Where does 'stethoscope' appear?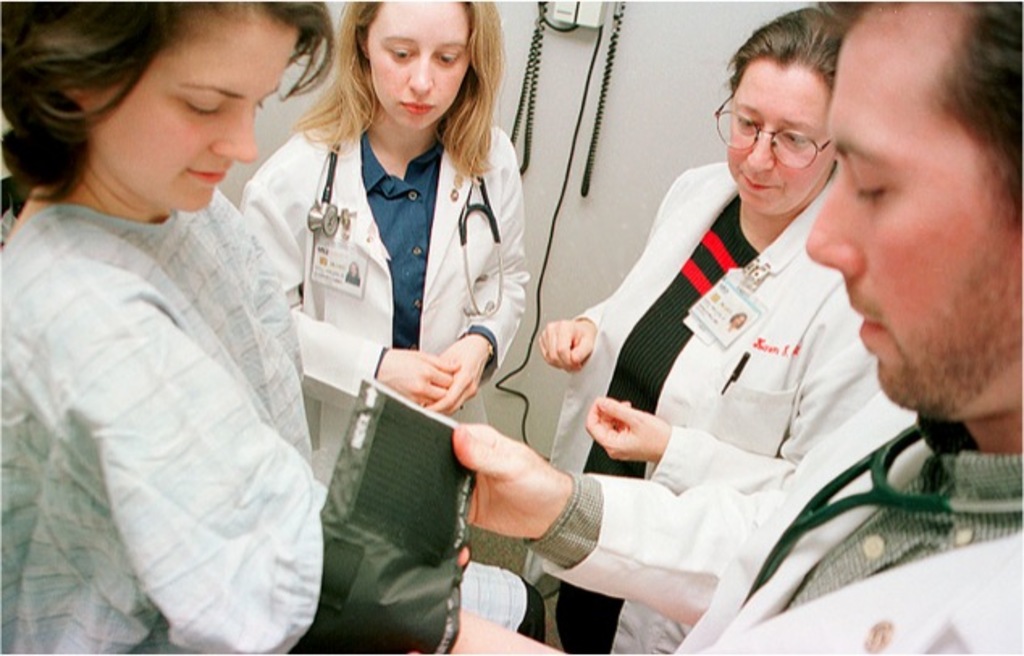
Appears at [307, 118, 501, 318].
